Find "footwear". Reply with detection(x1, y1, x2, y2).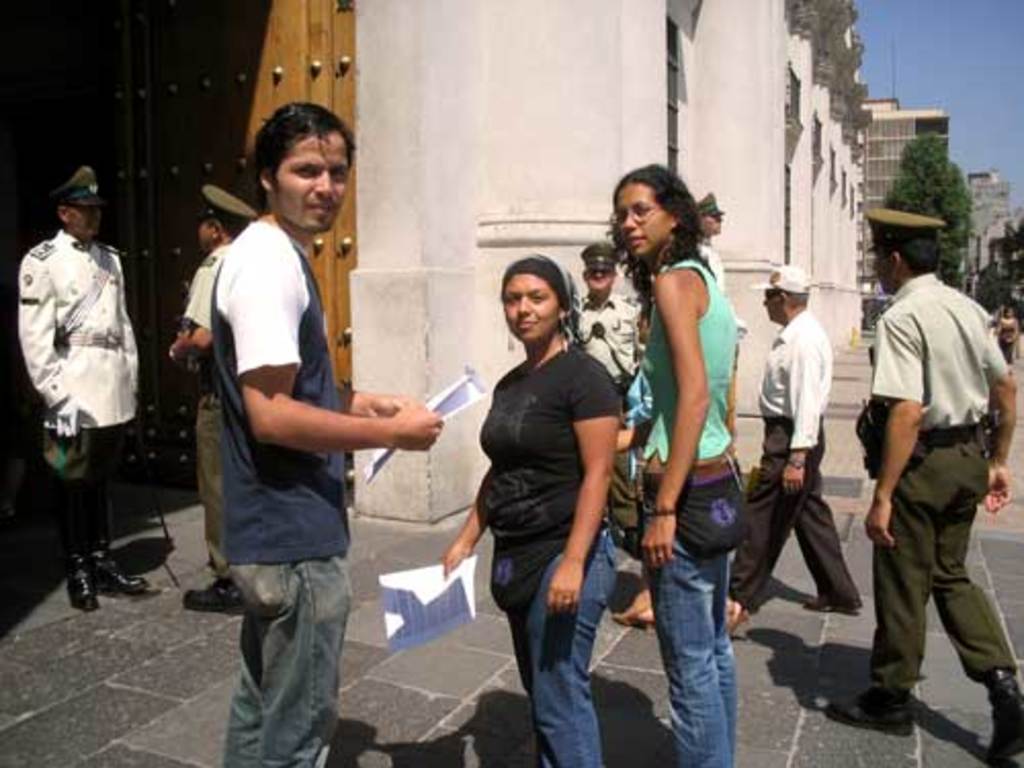
detection(88, 545, 150, 594).
